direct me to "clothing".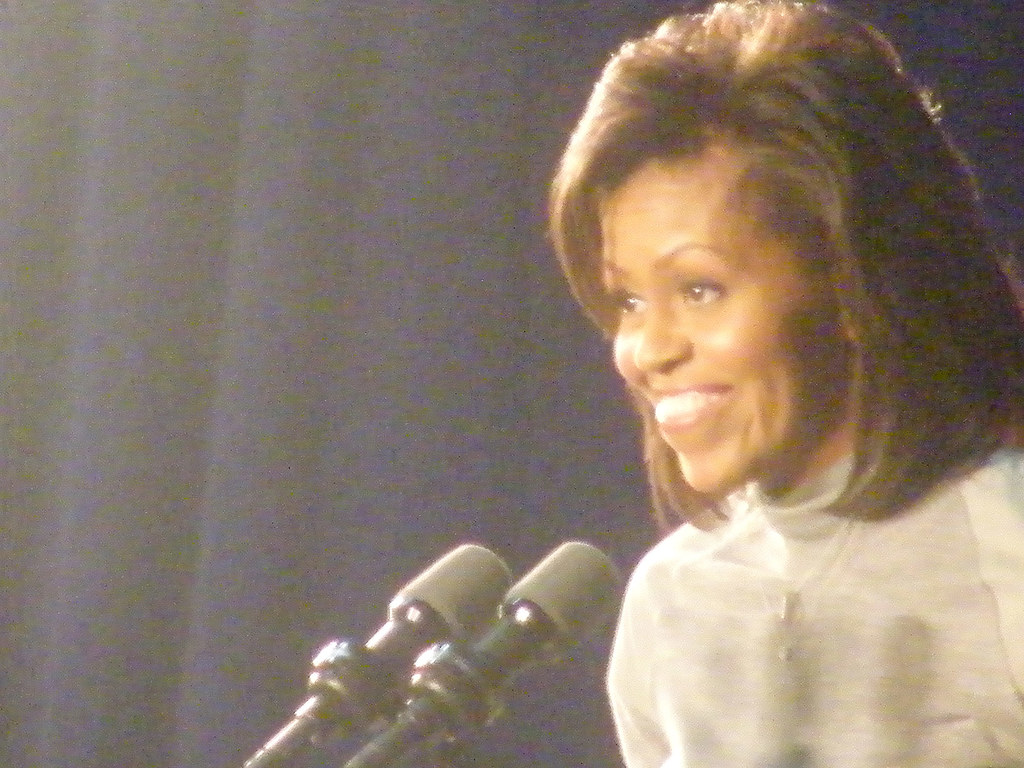
Direction: left=571, top=403, right=1023, bottom=751.
